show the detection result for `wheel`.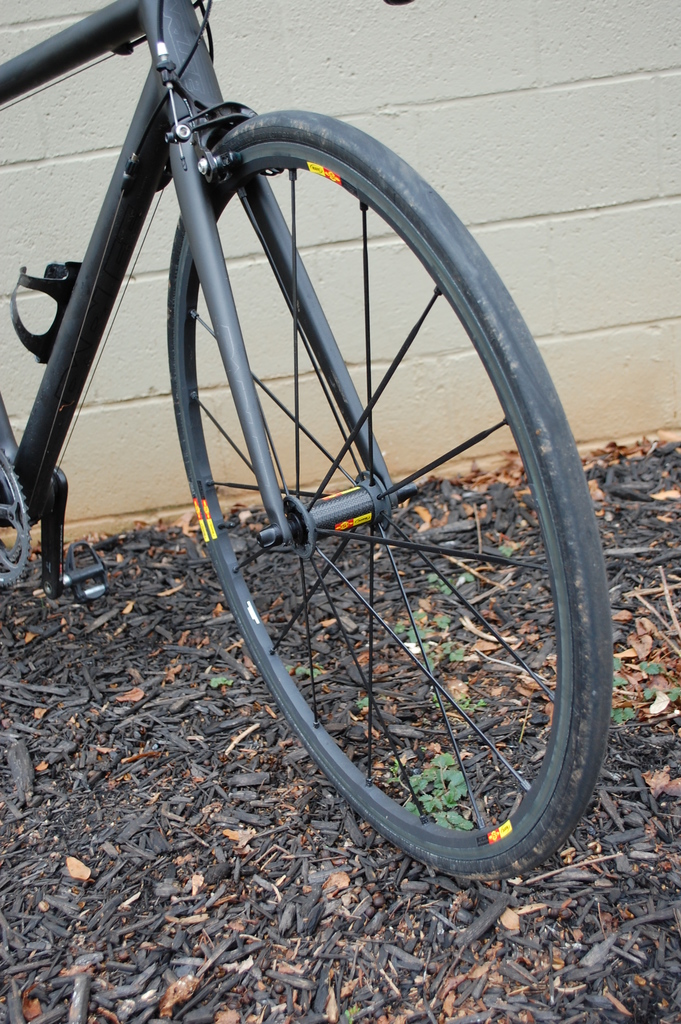
region(55, 138, 616, 900).
